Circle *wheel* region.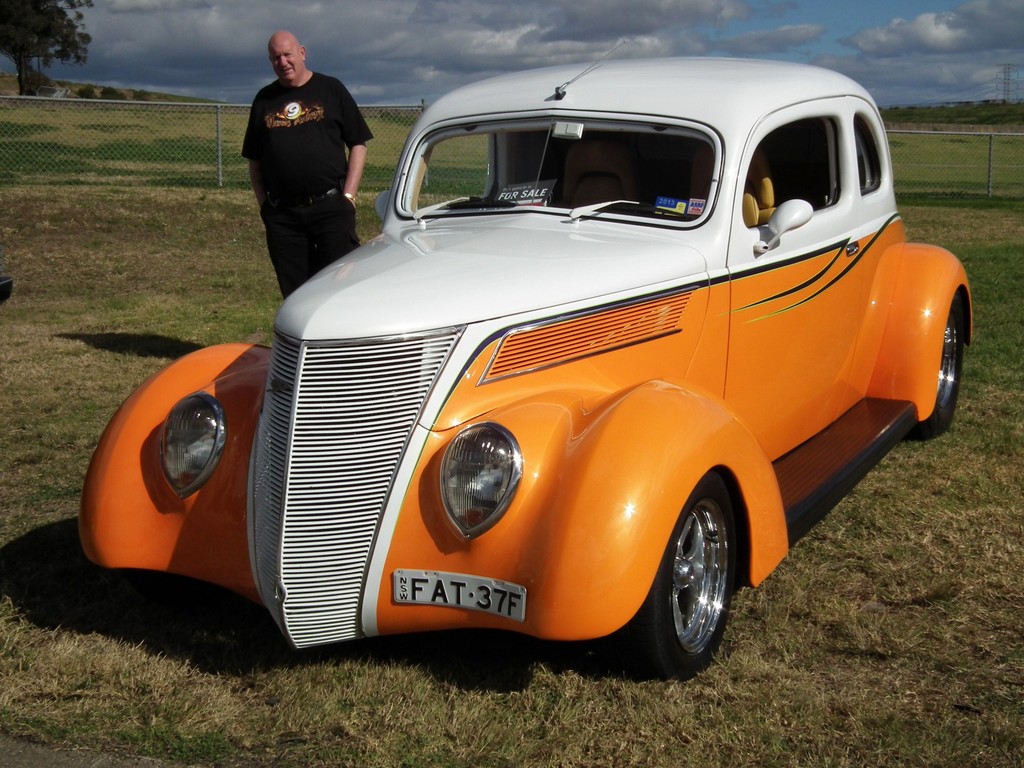
Region: {"left": 911, "top": 296, "right": 960, "bottom": 435}.
